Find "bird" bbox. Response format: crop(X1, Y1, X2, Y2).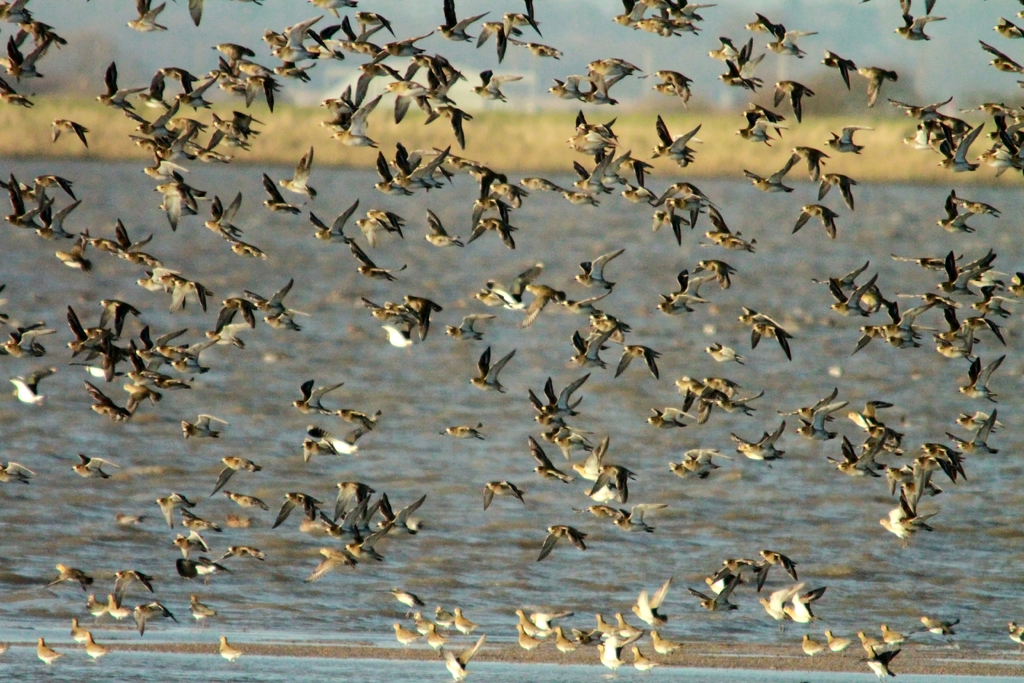
crop(346, 204, 407, 245).
